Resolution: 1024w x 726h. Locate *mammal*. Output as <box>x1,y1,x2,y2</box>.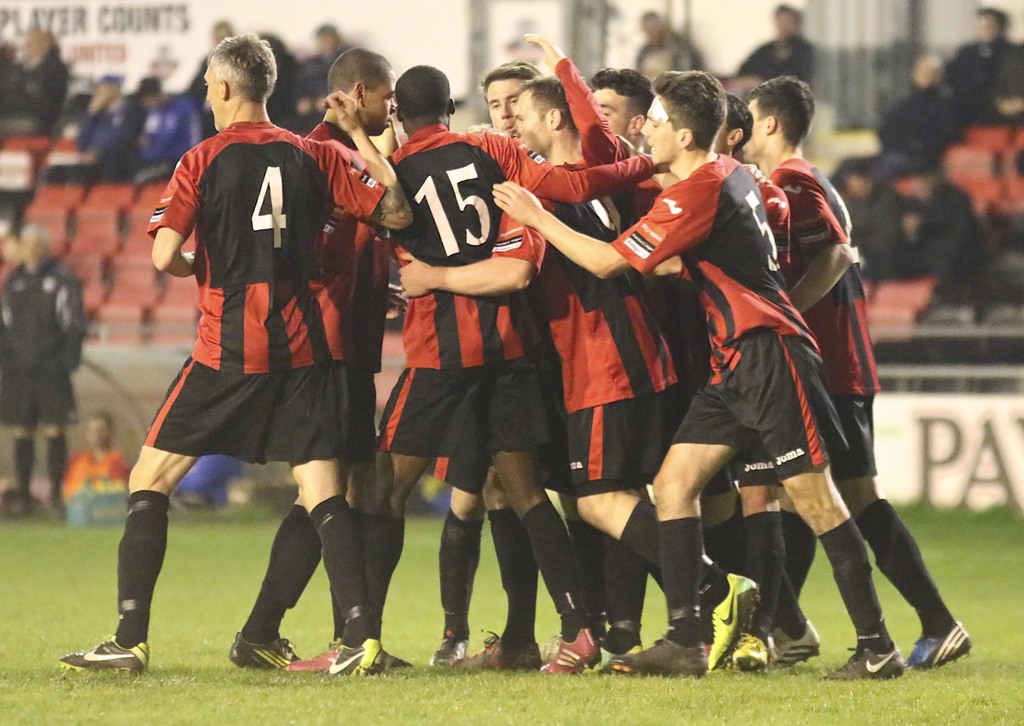
<box>881,47,975,175</box>.
